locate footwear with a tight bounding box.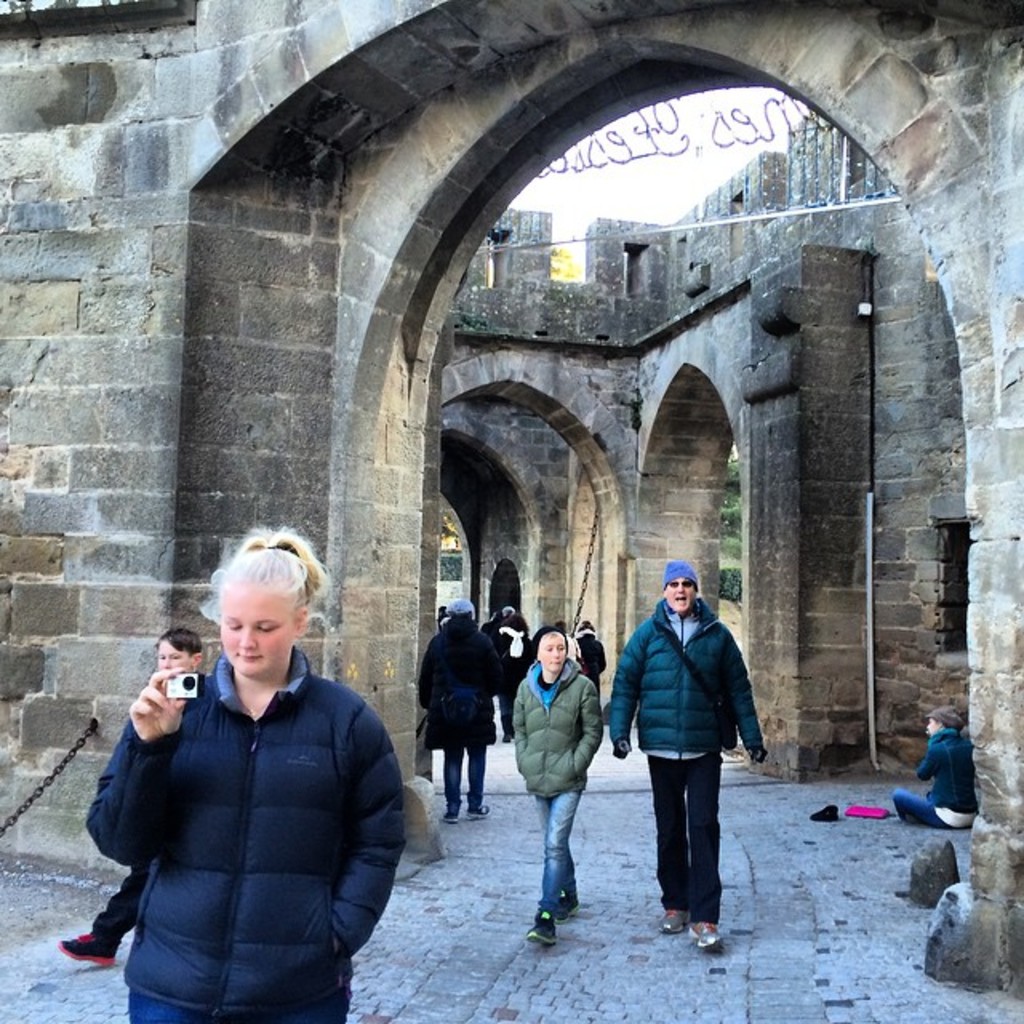
<bbox>53, 925, 120, 976</bbox>.
